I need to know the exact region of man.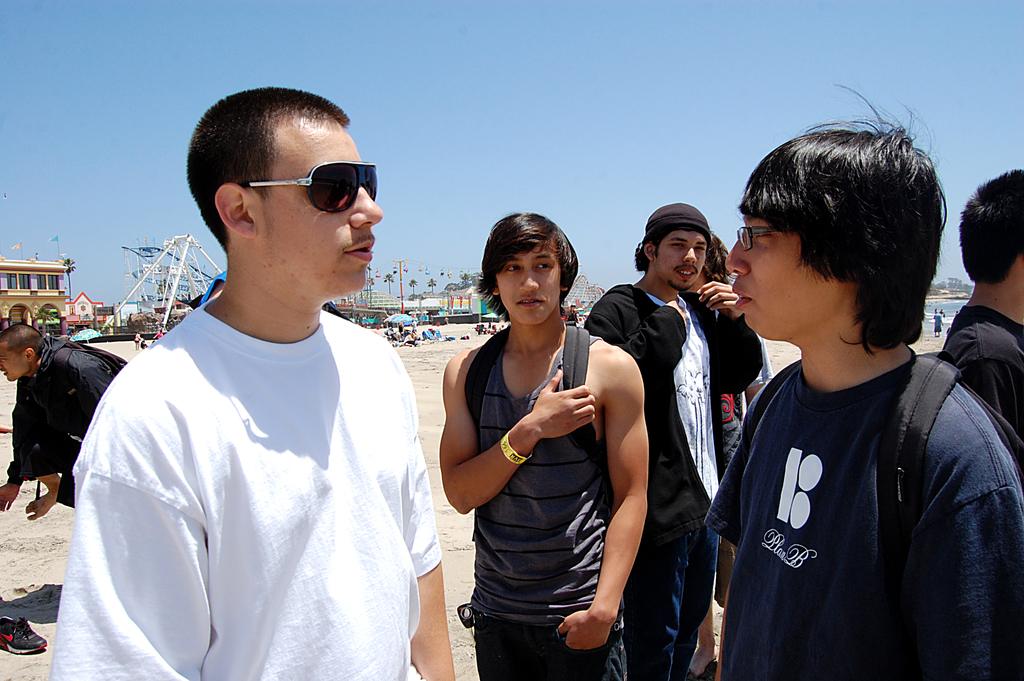
Region: 444:214:656:680.
